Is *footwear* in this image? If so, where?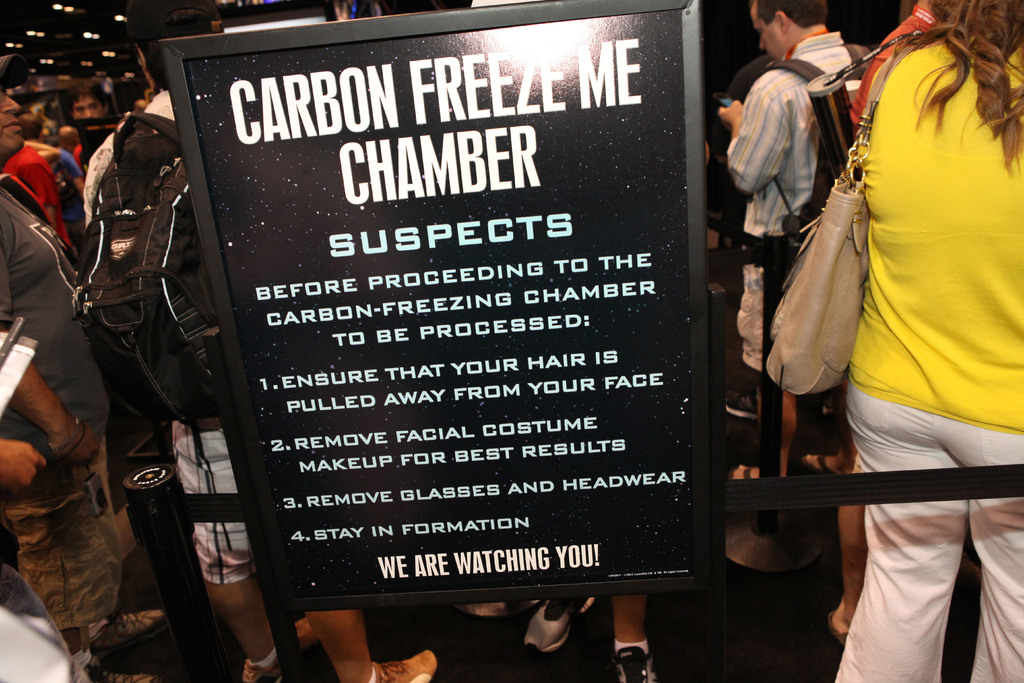
Yes, at select_region(239, 621, 318, 682).
